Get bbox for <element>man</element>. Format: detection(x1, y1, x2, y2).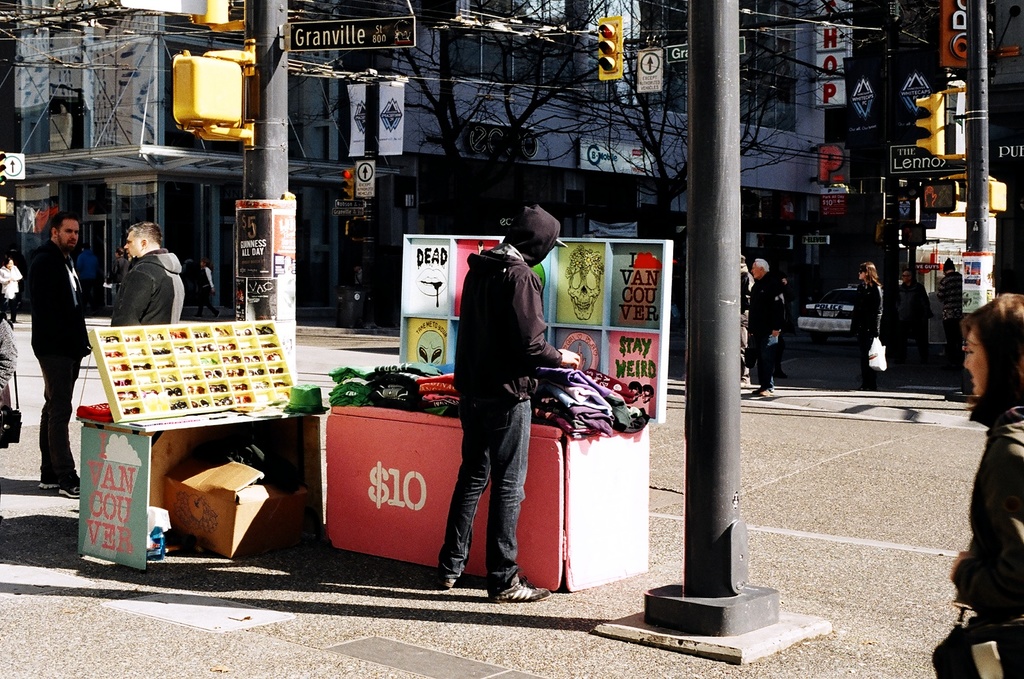
detection(26, 210, 90, 499).
